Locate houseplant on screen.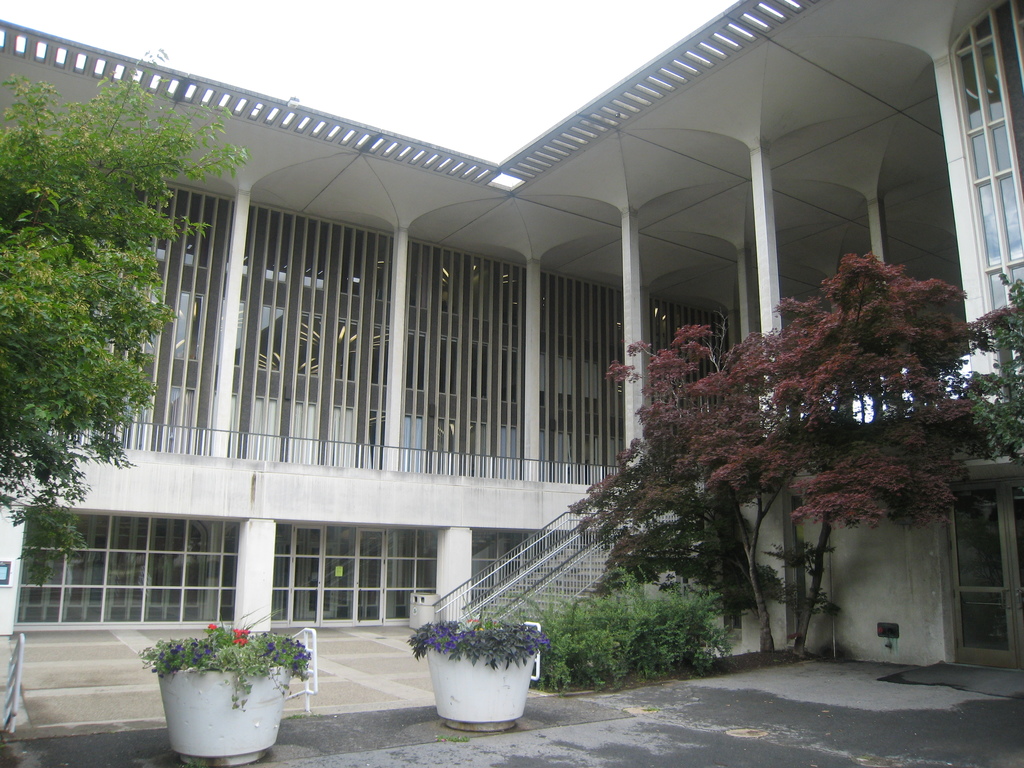
On screen at 143, 611, 327, 767.
